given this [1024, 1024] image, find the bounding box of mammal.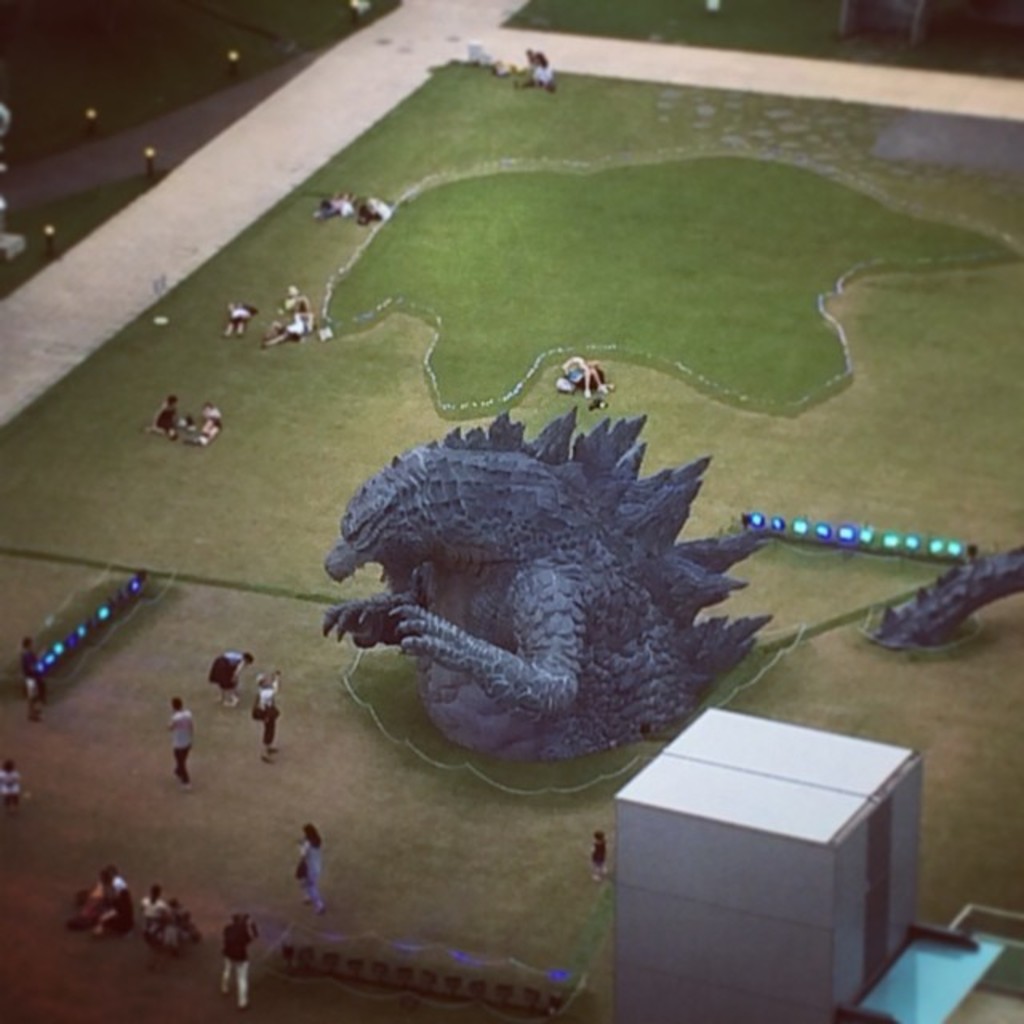
box(192, 400, 226, 443).
